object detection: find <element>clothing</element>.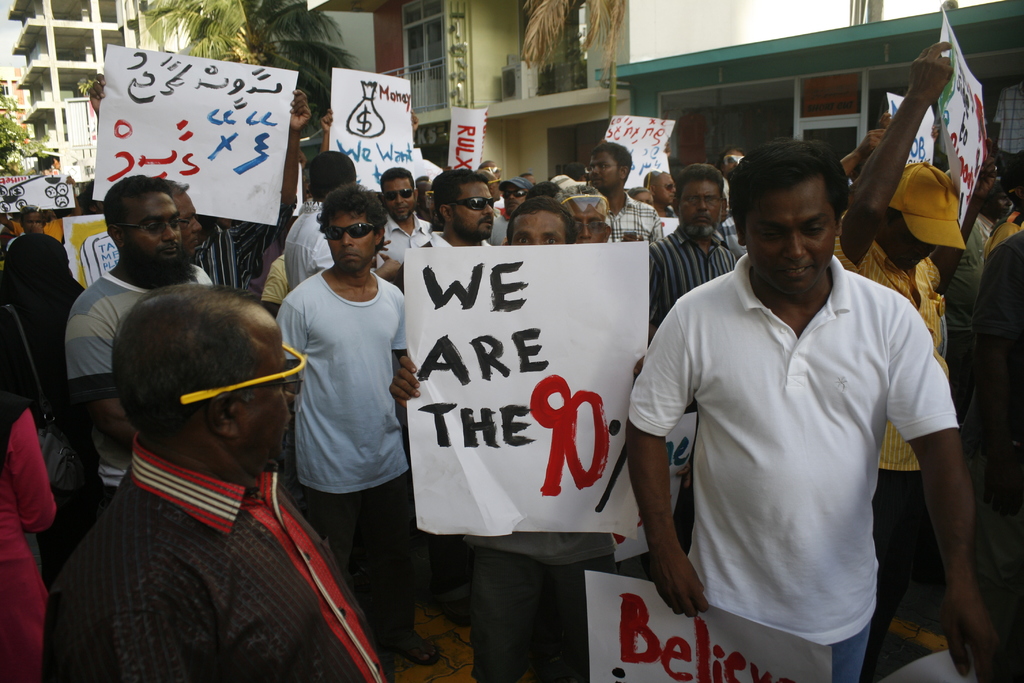
rect(275, 267, 410, 645).
